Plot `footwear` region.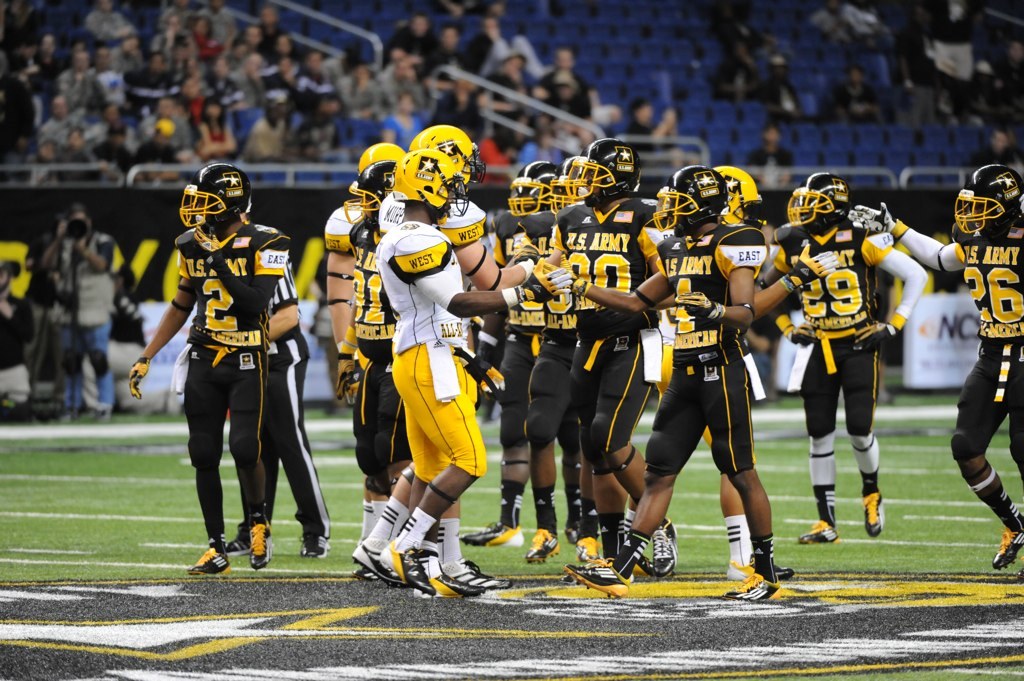
Plotted at BBox(751, 553, 795, 576).
